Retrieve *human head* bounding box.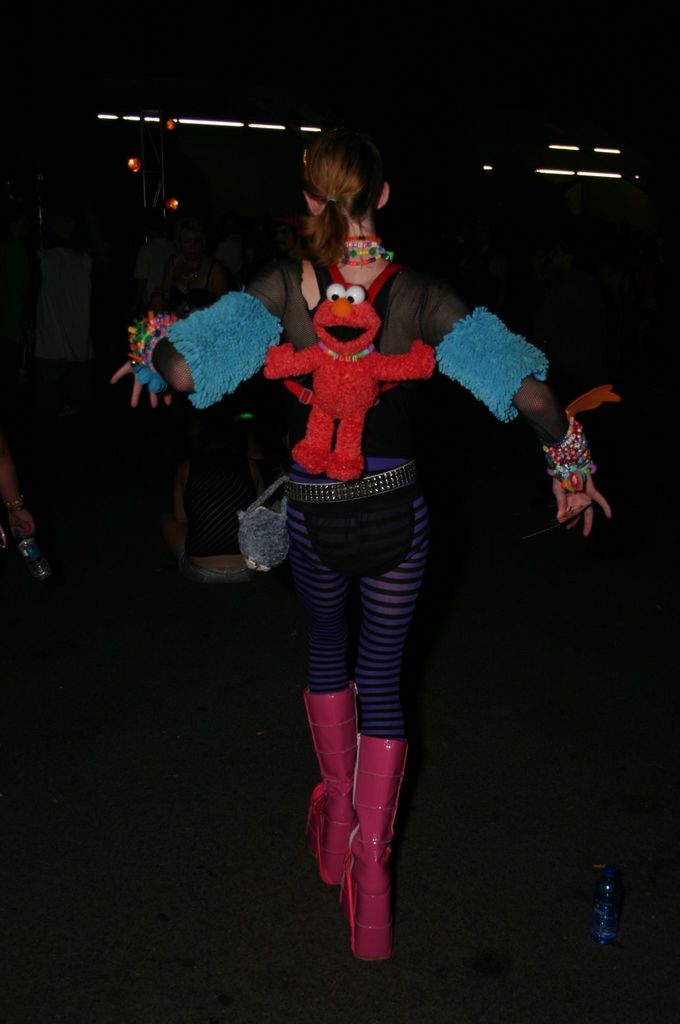
Bounding box: crop(284, 116, 402, 258).
